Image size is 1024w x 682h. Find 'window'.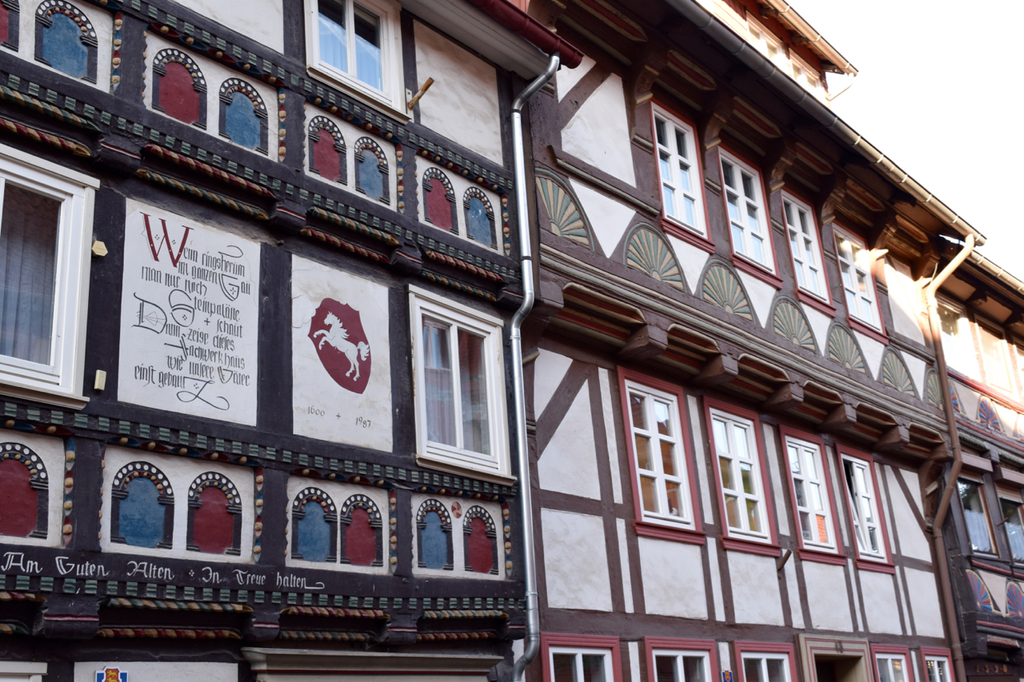
bbox=[650, 94, 717, 255].
